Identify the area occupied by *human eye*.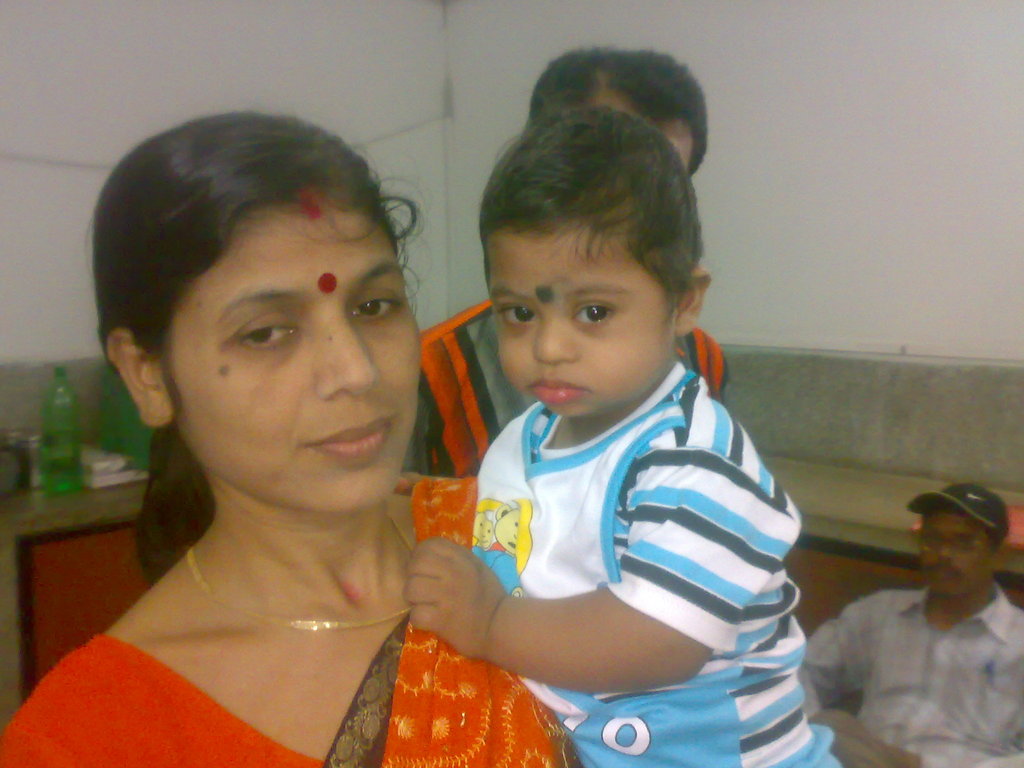
Area: [349,280,411,326].
